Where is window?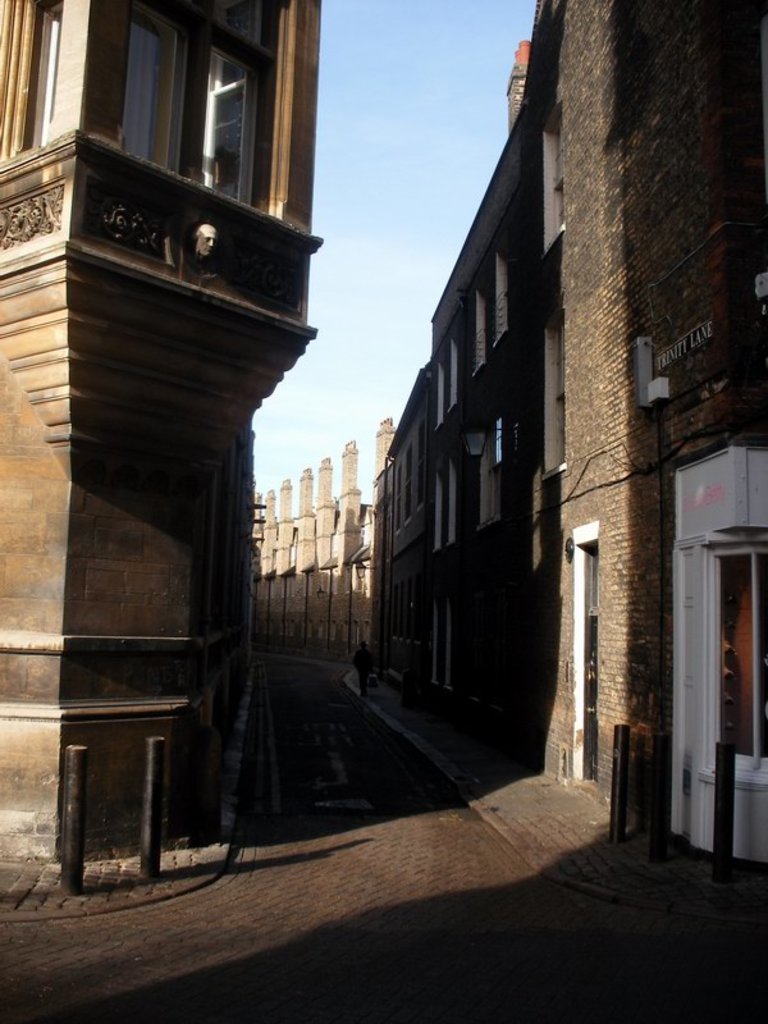
[x1=187, y1=5, x2=278, y2=211].
